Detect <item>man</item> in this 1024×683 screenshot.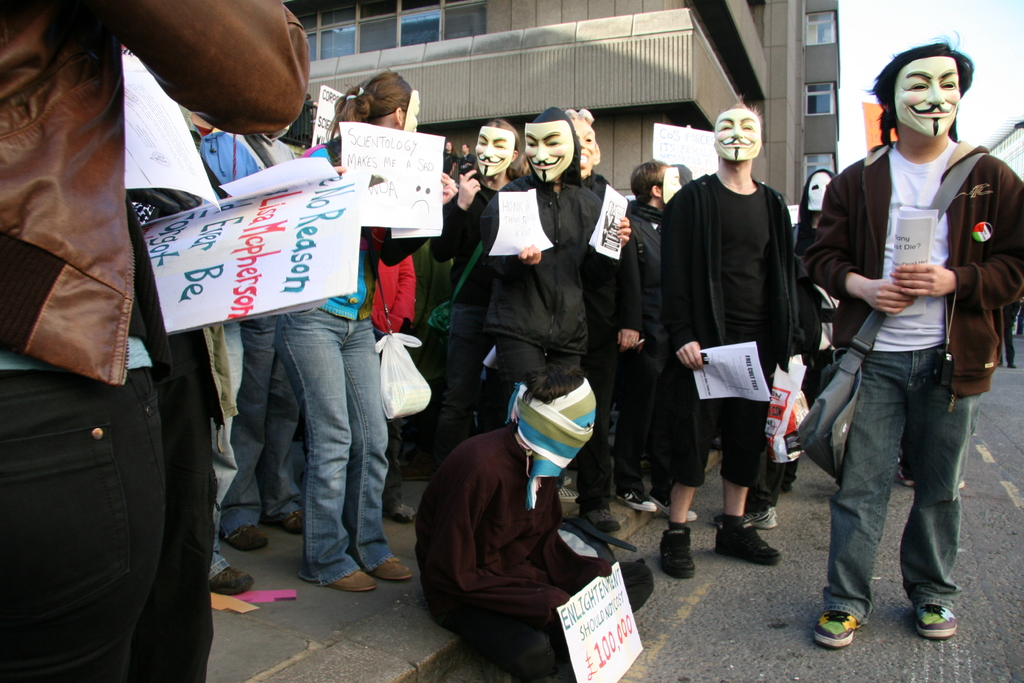
Detection: {"left": 457, "top": 139, "right": 483, "bottom": 177}.
